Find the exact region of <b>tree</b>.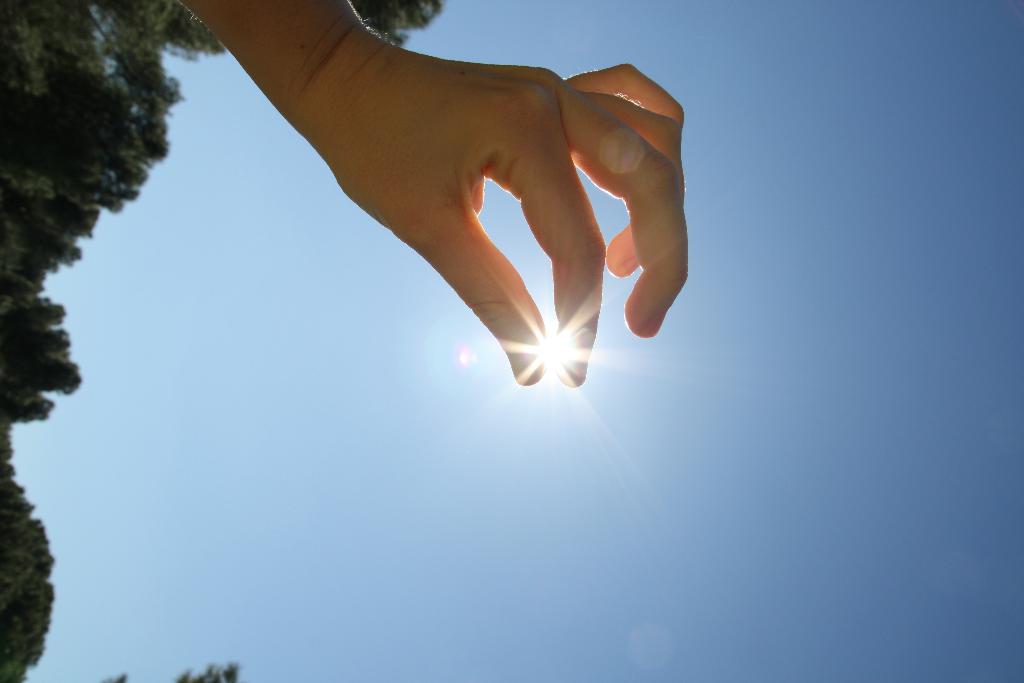
Exact region: [1, 0, 447, 682].
